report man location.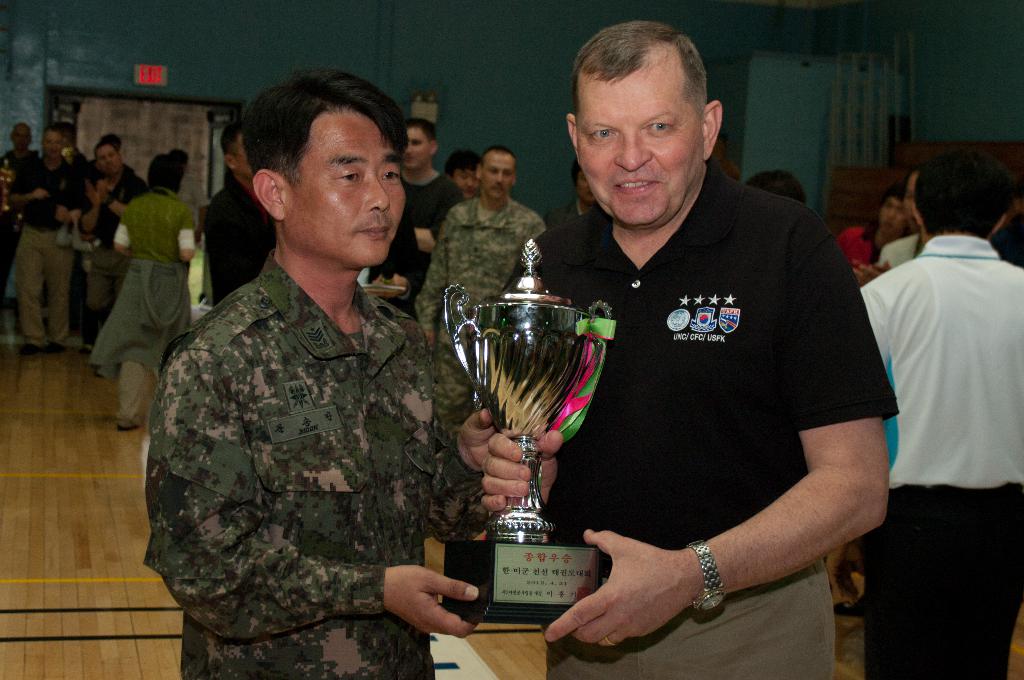
Report: [85,133,139,352].
